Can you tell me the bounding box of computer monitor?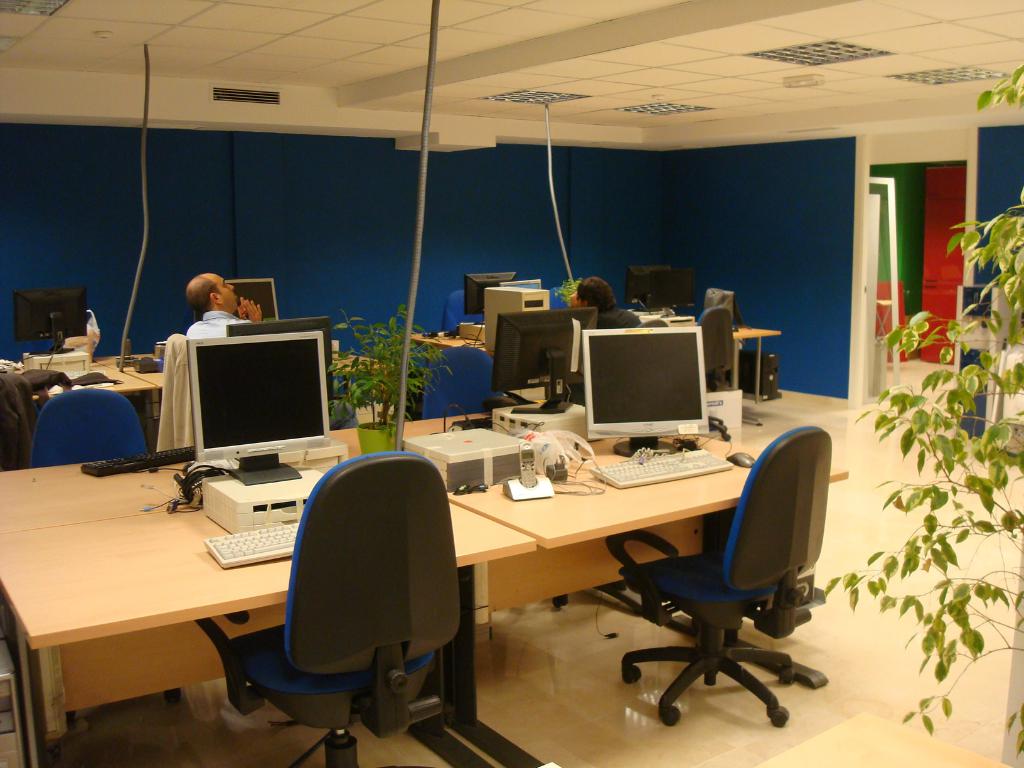
(228, 314, 332, 393).
